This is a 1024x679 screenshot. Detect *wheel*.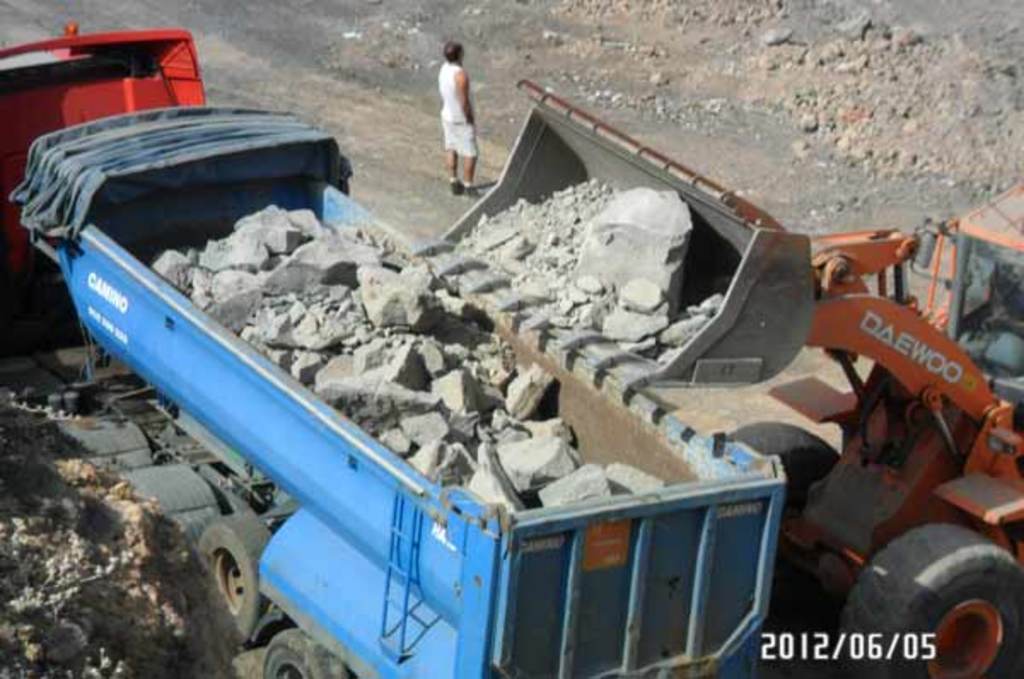
(261,628,338,677).
